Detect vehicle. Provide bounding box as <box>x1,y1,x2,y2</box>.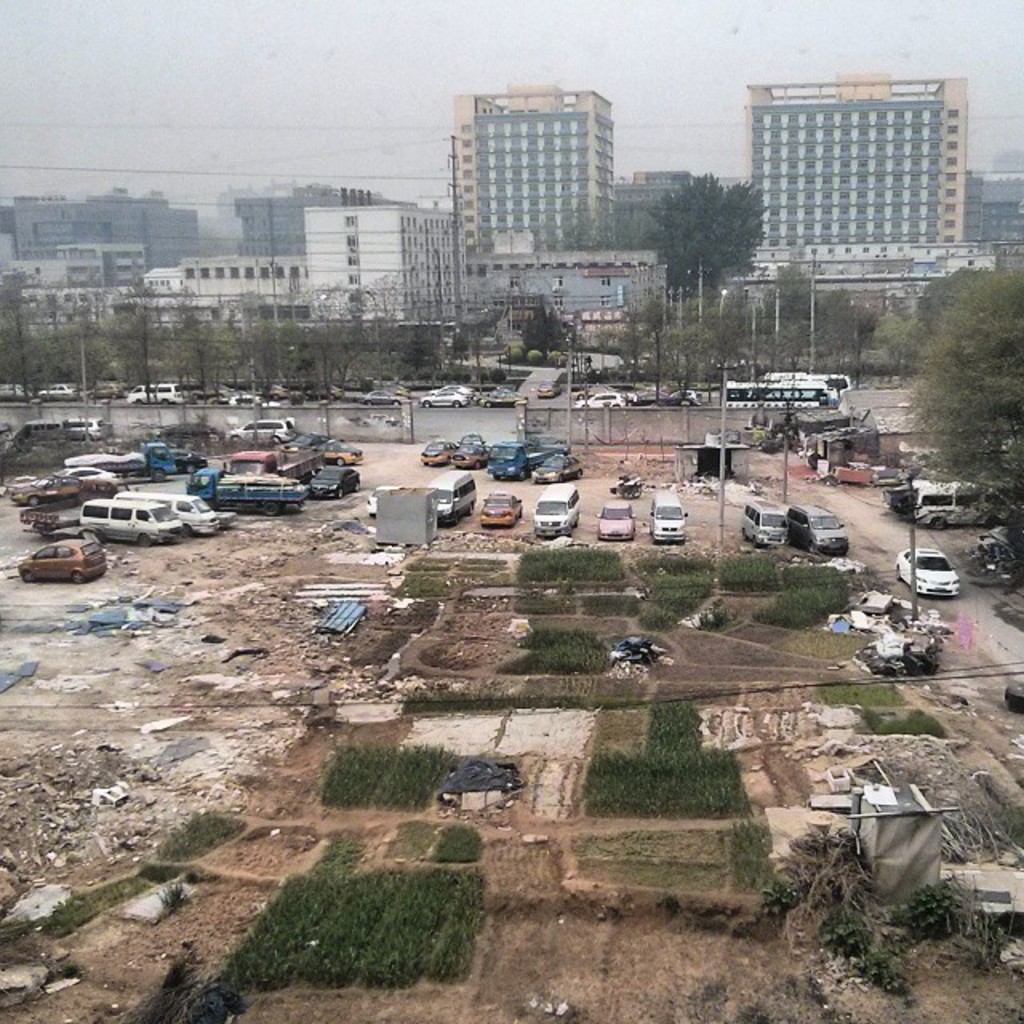
<box>306,462,365,504</box>.
